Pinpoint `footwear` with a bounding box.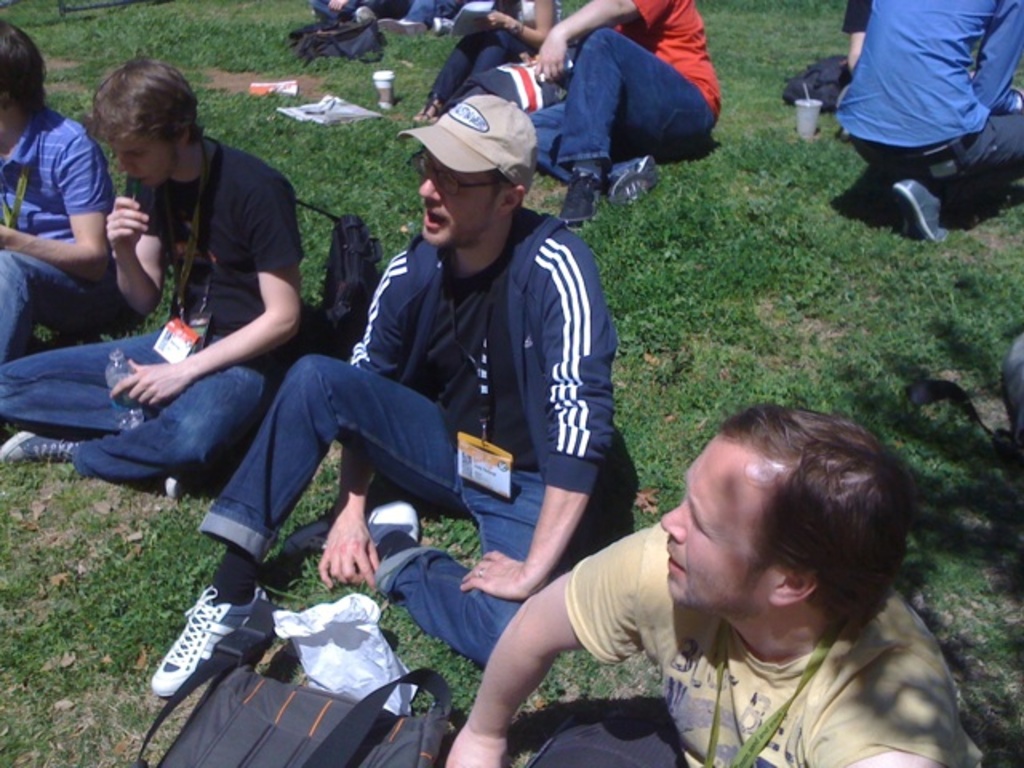
410/94/453/134.
